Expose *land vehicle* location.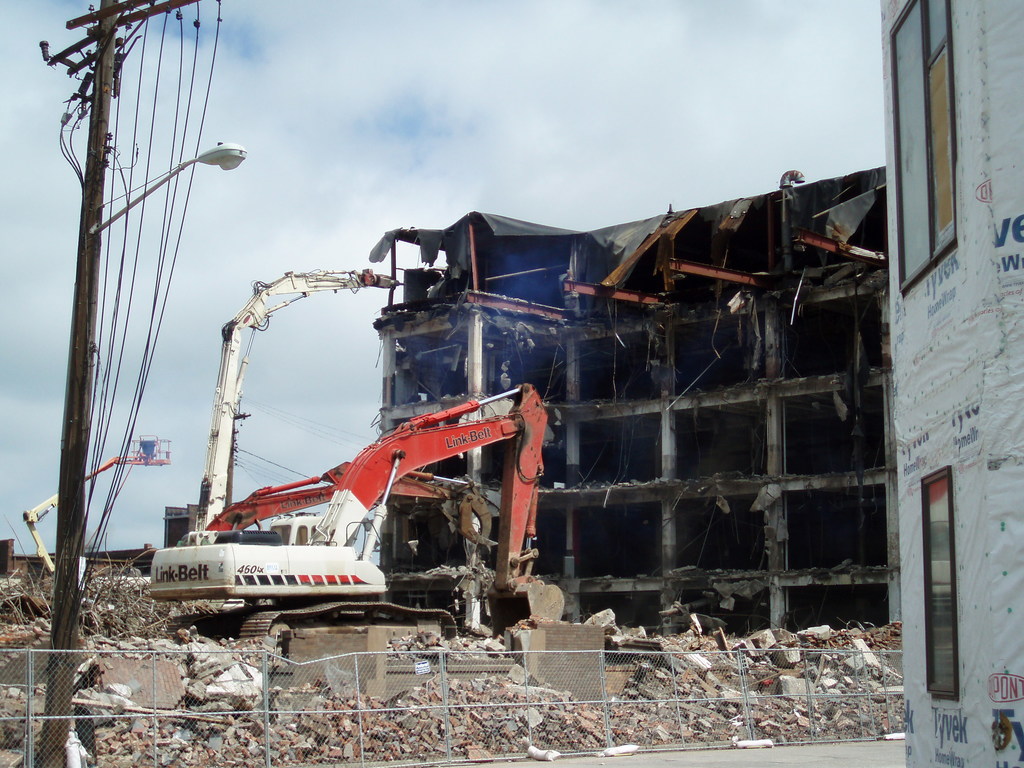
Exposed at [140, 371, 564, 643].
